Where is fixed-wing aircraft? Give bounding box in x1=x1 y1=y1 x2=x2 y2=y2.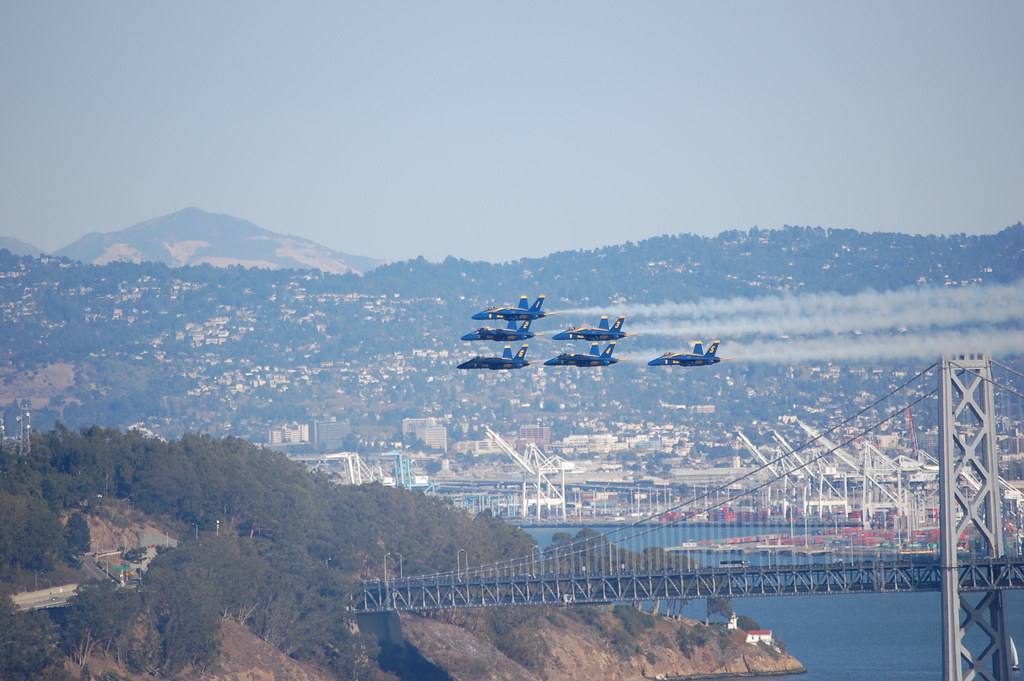
x1=474 y1=290 x2=550 y2=325.
